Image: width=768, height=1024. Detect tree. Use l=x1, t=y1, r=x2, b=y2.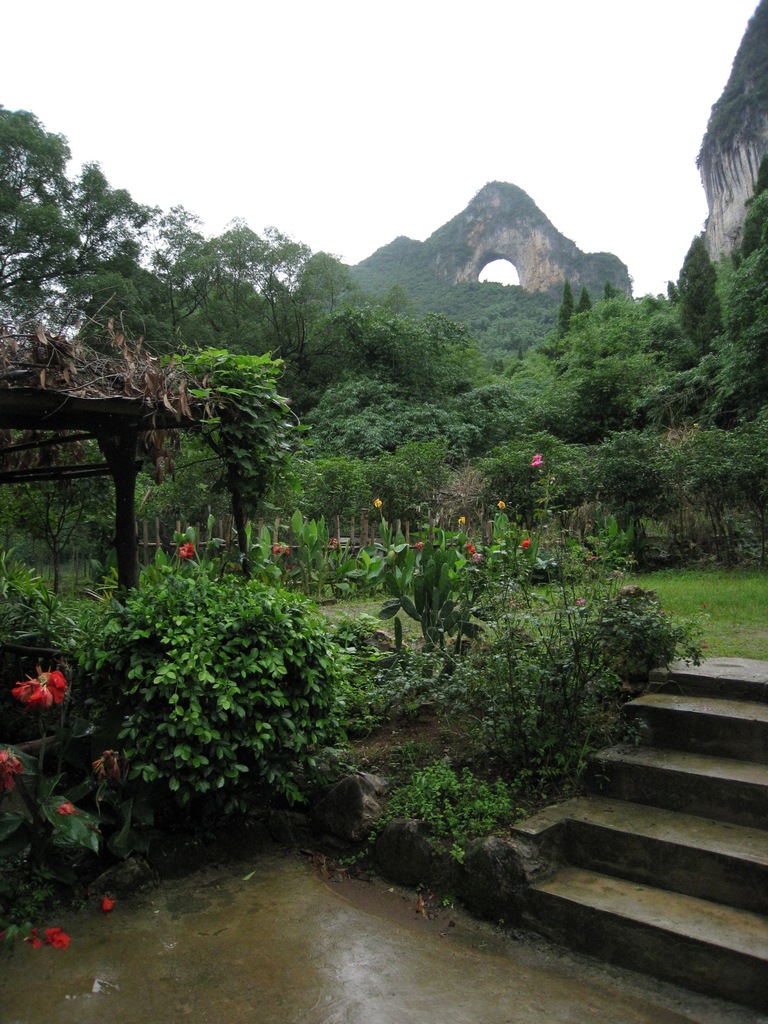
l=191, t=212, r=282, b=345.
